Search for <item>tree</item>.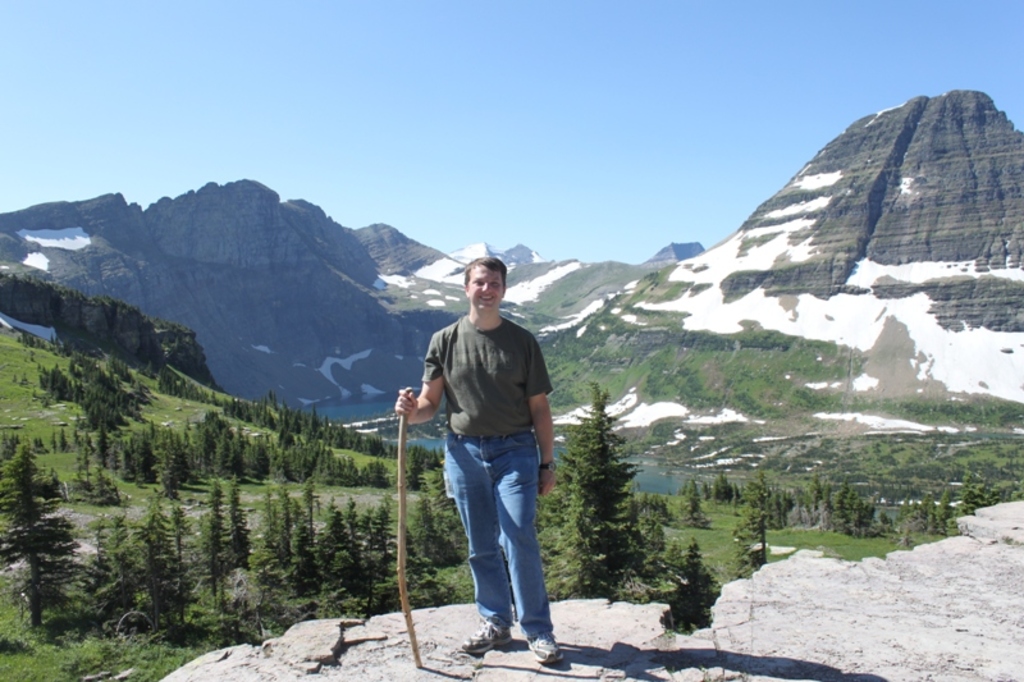
Found at 707,464,735,505.
